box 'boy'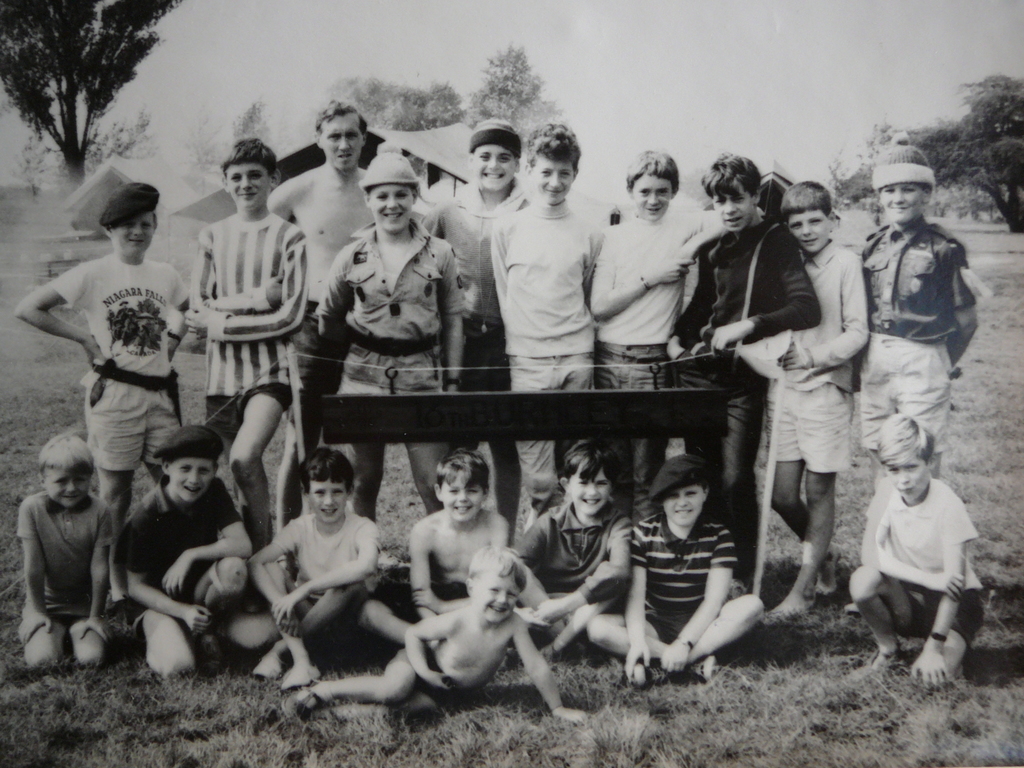
(831, 417, 1001, 712)
